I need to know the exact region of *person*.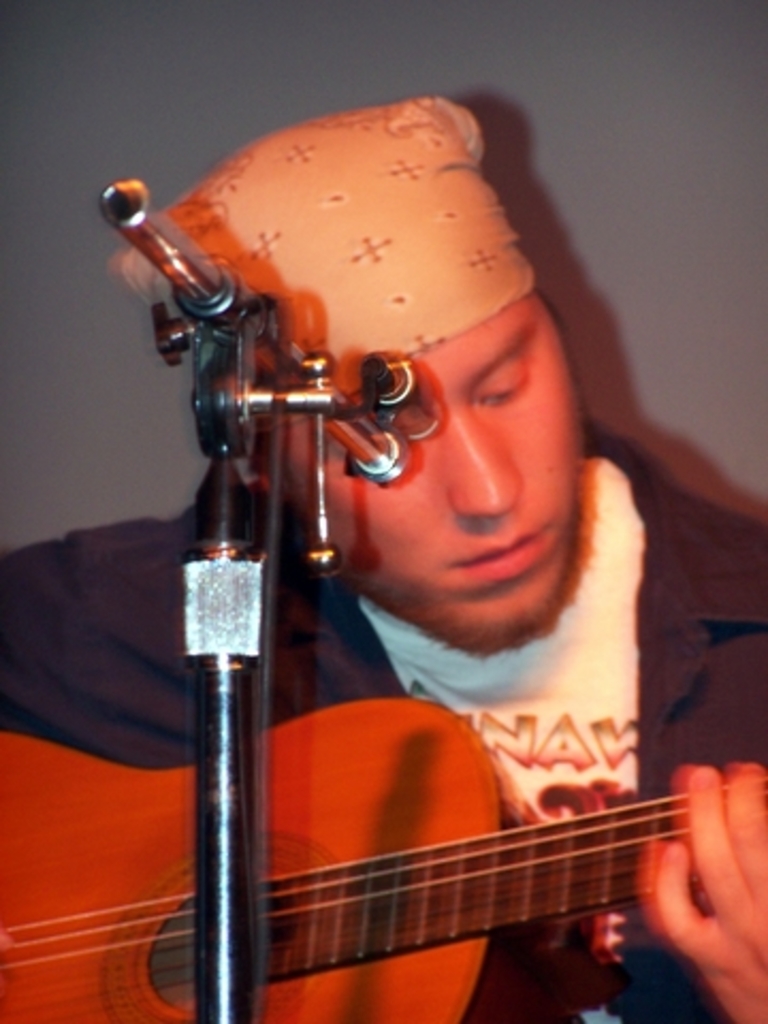
Region: BBox(0, 98, 759, 1015).
